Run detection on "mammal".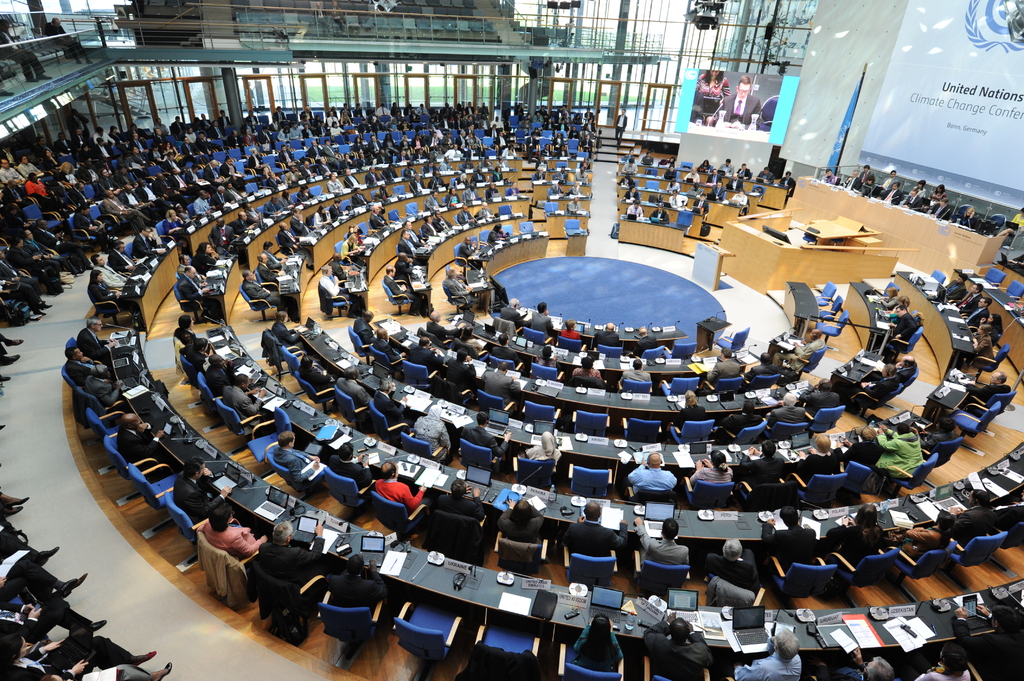
Result: <box>64,345,114,380</box>.
